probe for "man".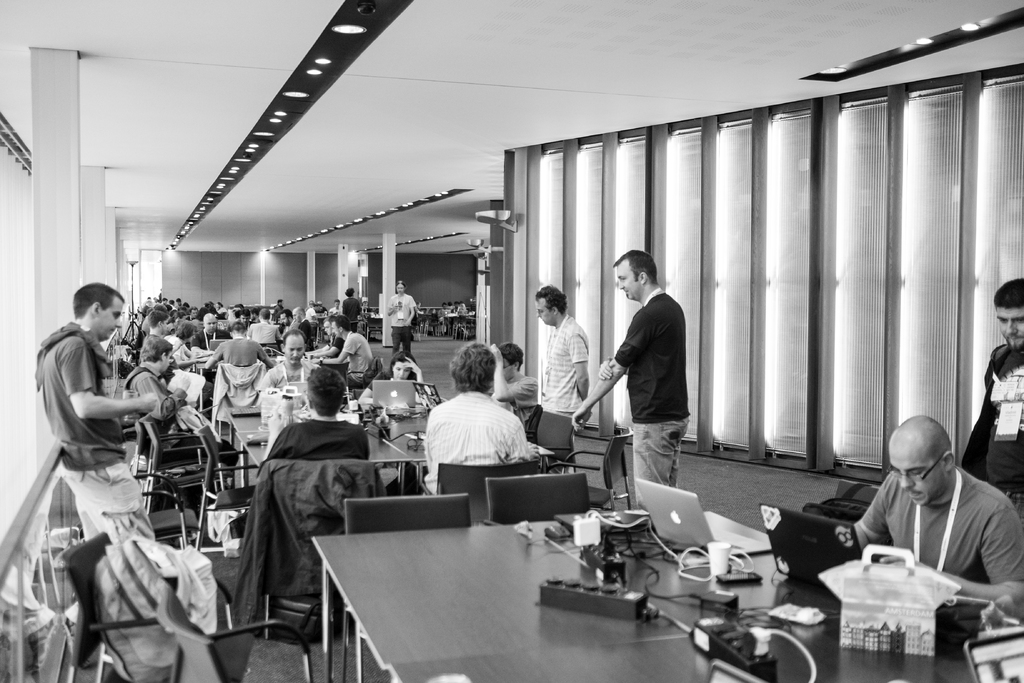
Probe result: 255 331 321 402.
